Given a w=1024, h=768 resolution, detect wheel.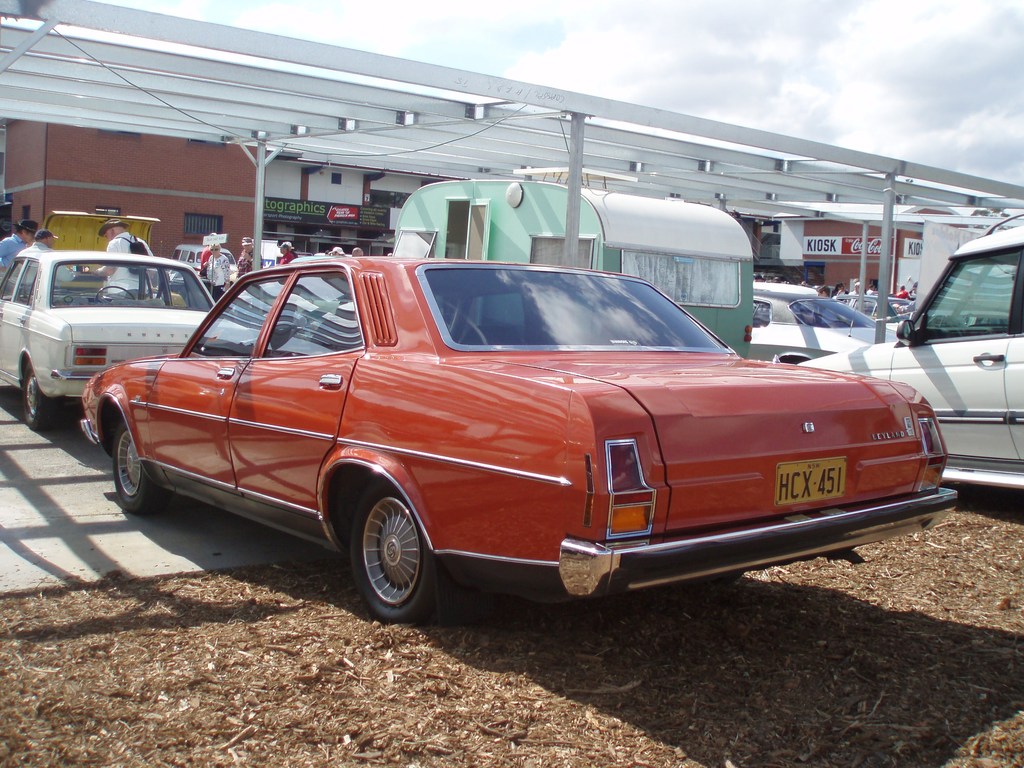
bbox(18, 367, 59, 433).
